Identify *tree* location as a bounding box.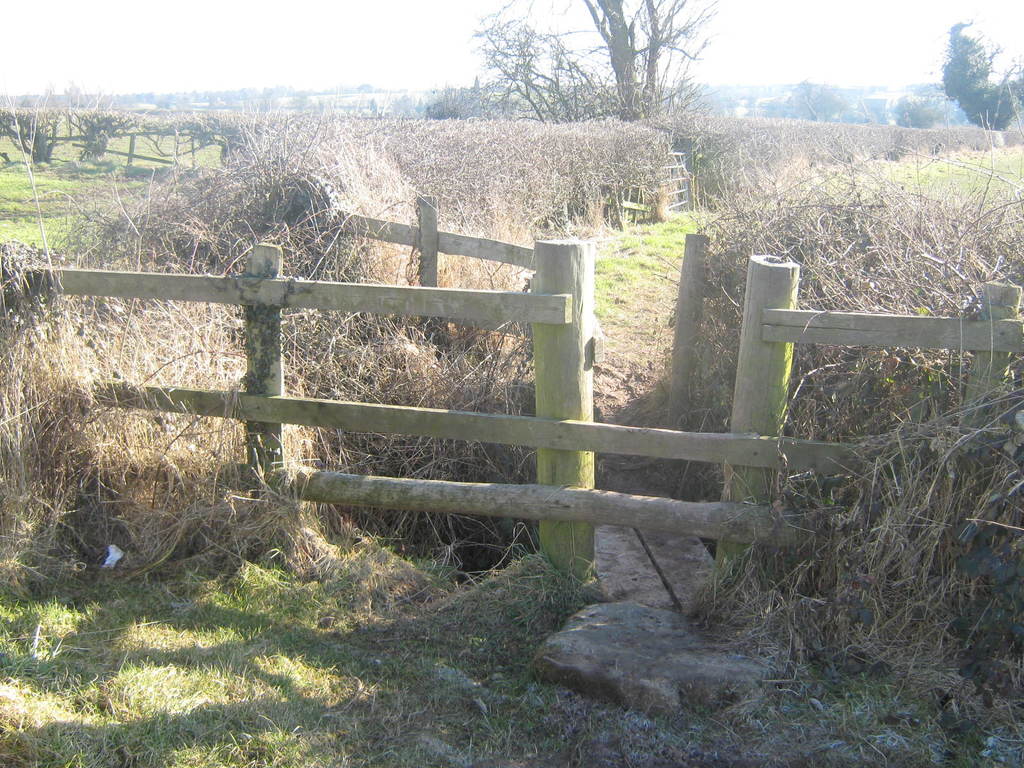
BBox(463, 0, 724, 135).
